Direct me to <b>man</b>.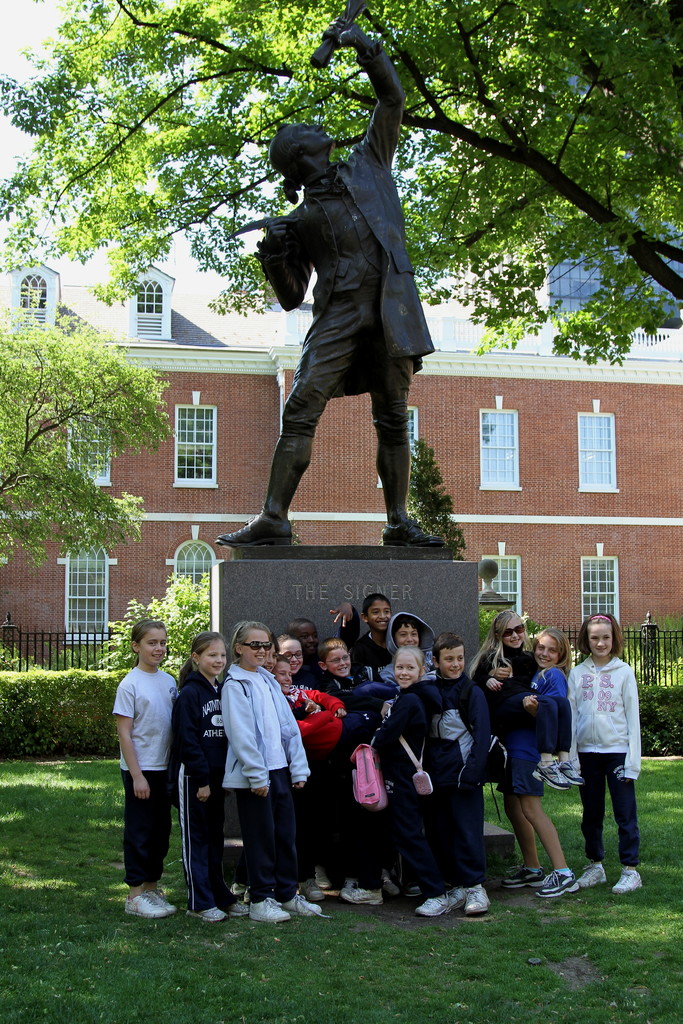
Direction: 220:627:333:908.
